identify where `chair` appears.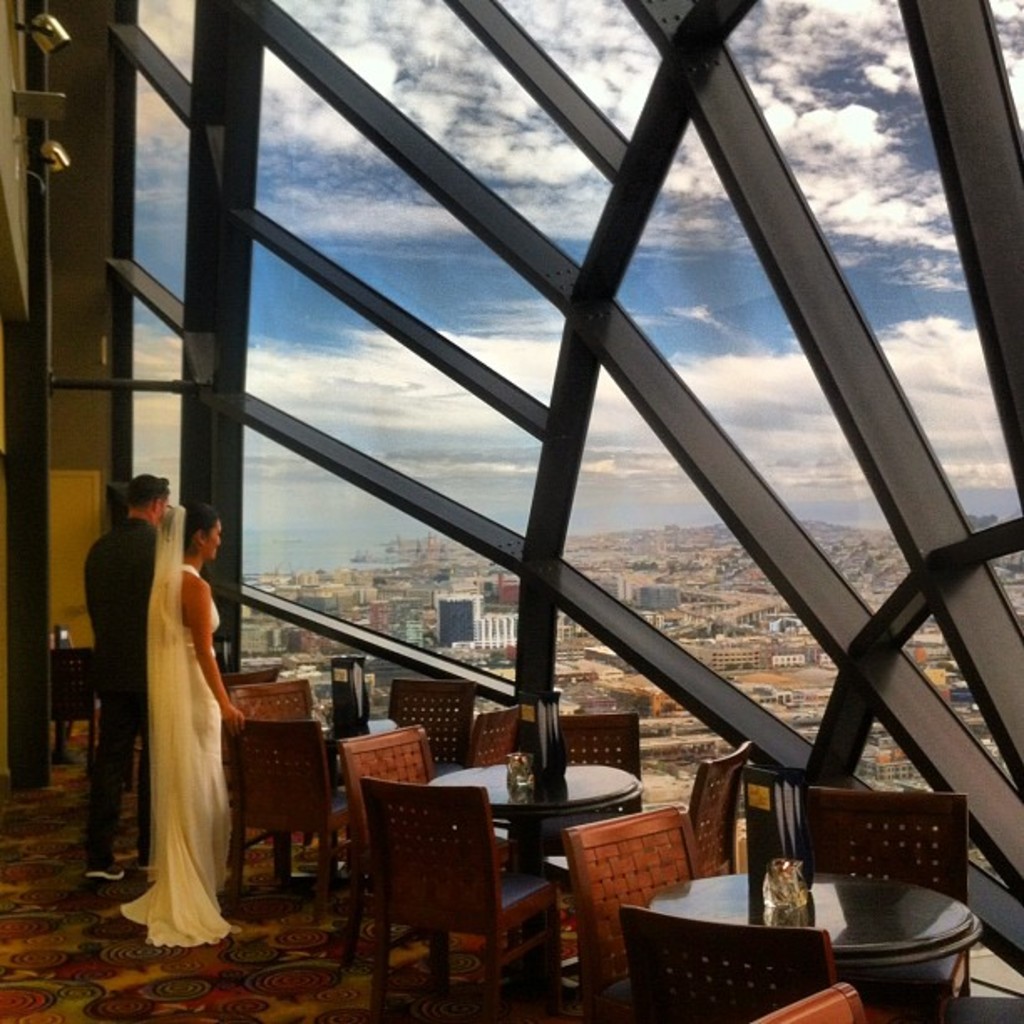
Appears at [226, 674, 338, 883].
